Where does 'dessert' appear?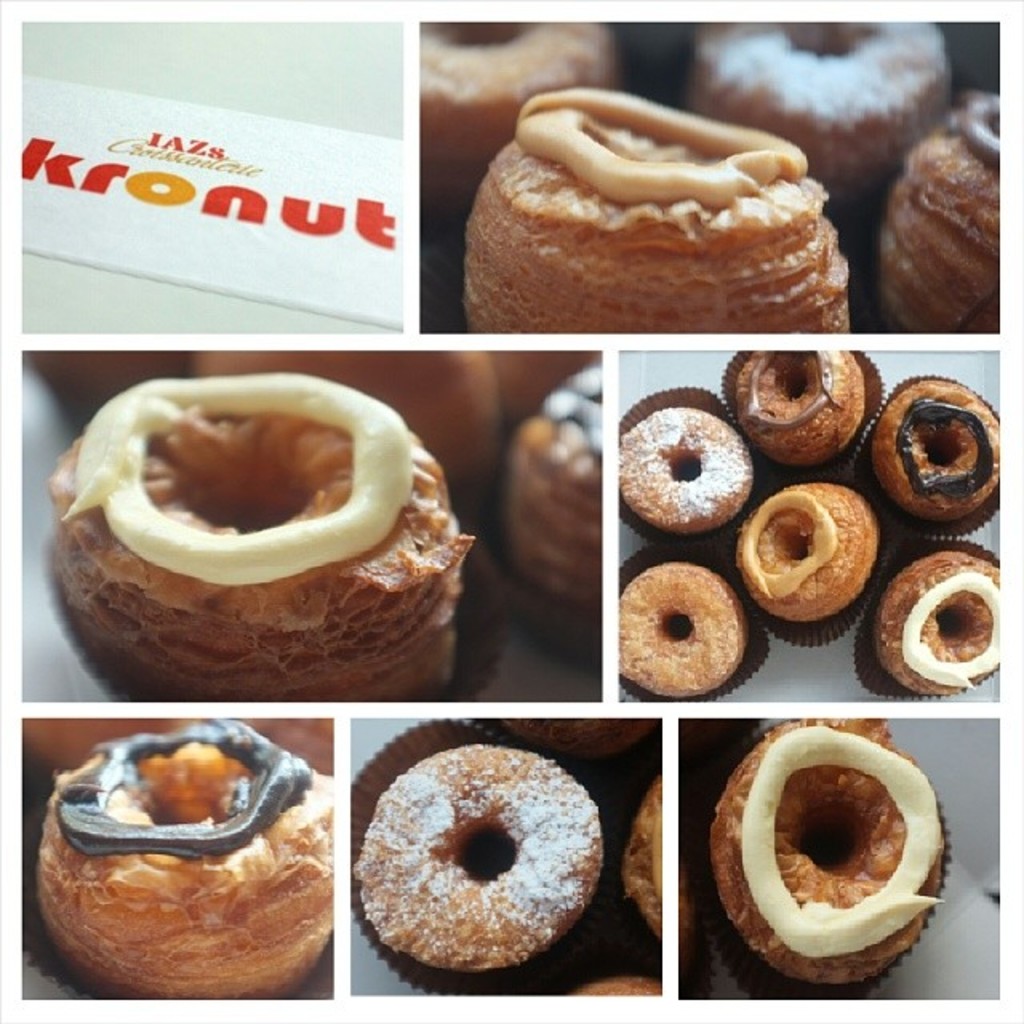
Appears at 35,715,342,1005.
